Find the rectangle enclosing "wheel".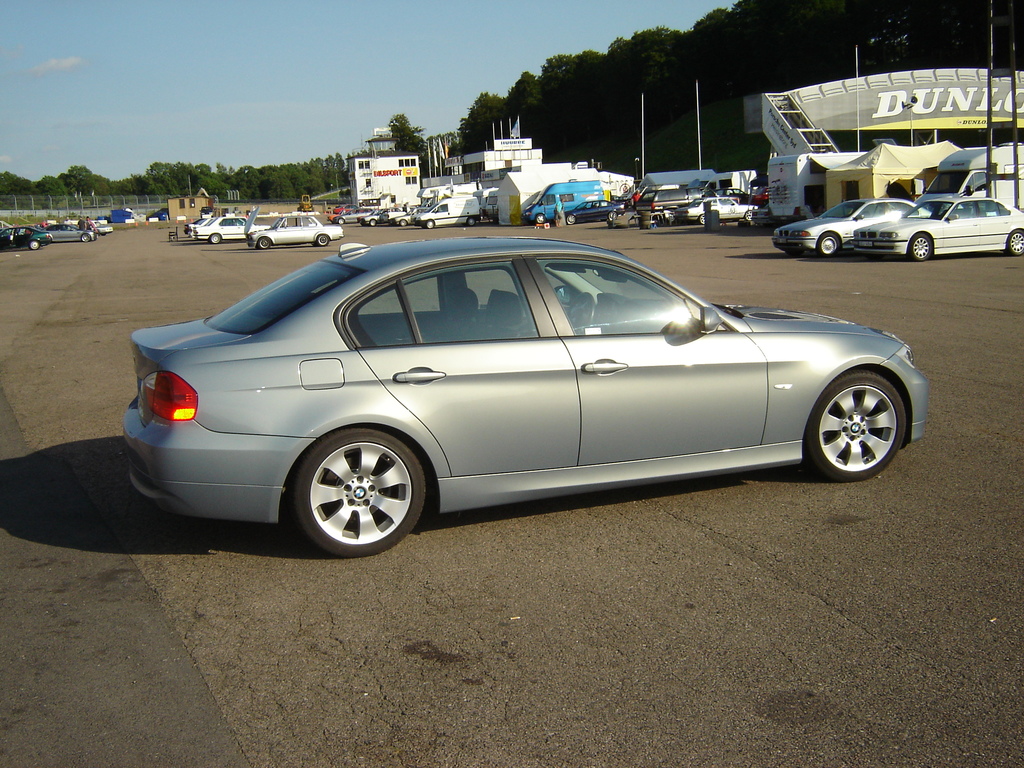
crop(701, 214, 706, 222).
